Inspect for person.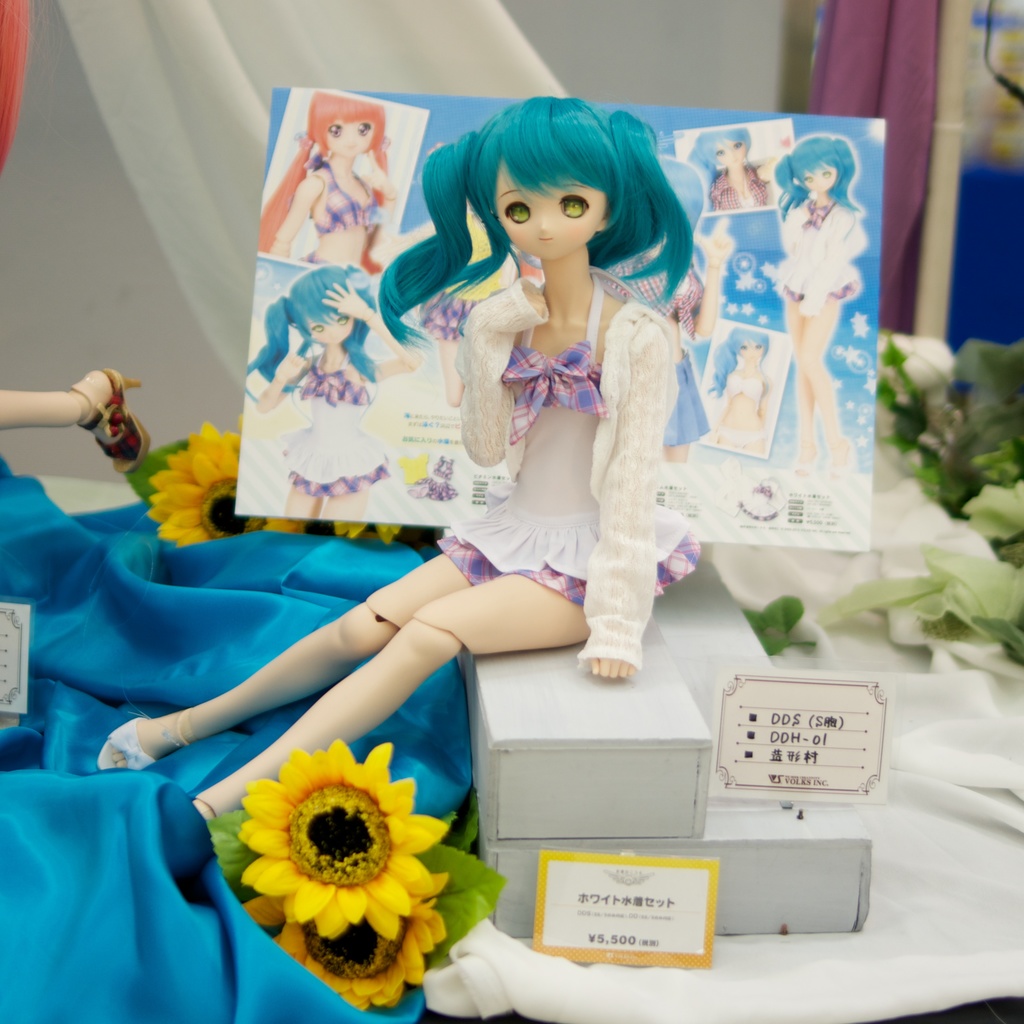
Inspection: [left=245, top=261, right=420, bottom=522].
